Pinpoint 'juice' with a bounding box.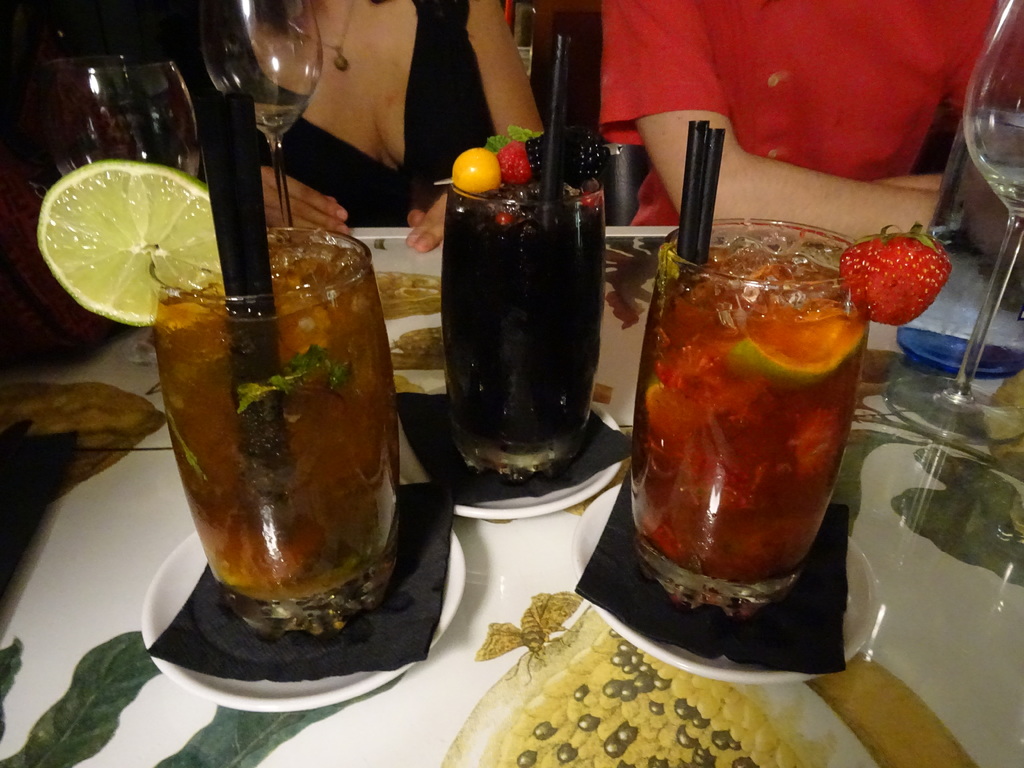
640:241:886:604.
